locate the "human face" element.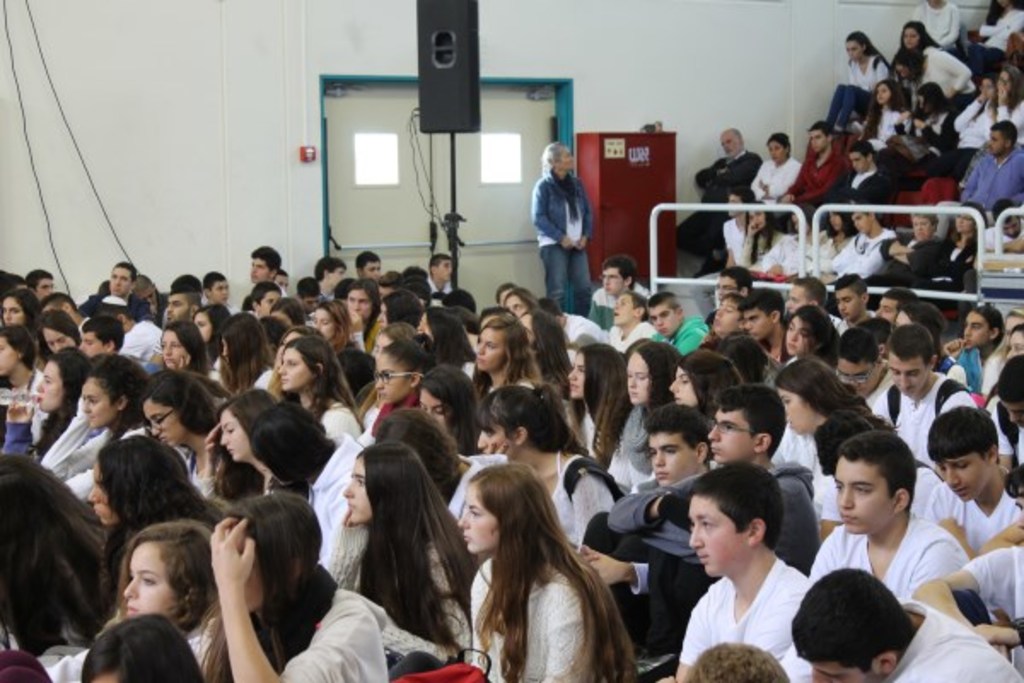
Element bbox: x1=901 y1=31 x2=915 y2=48.
